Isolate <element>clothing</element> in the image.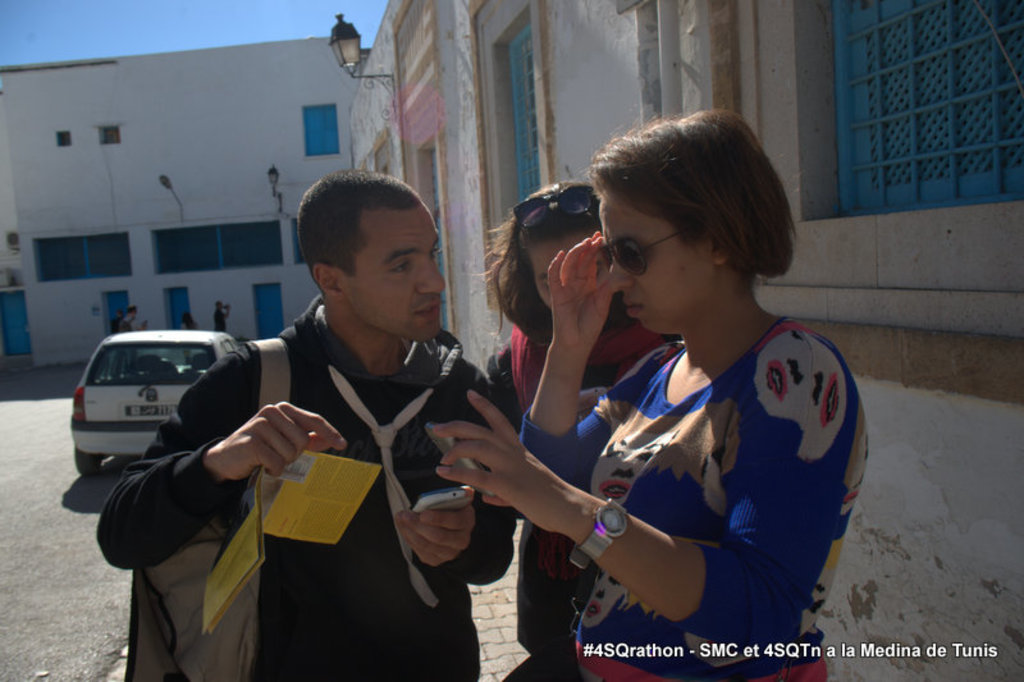
Isolated region: (x1=92, y1=284, x2=522, y2=681).
